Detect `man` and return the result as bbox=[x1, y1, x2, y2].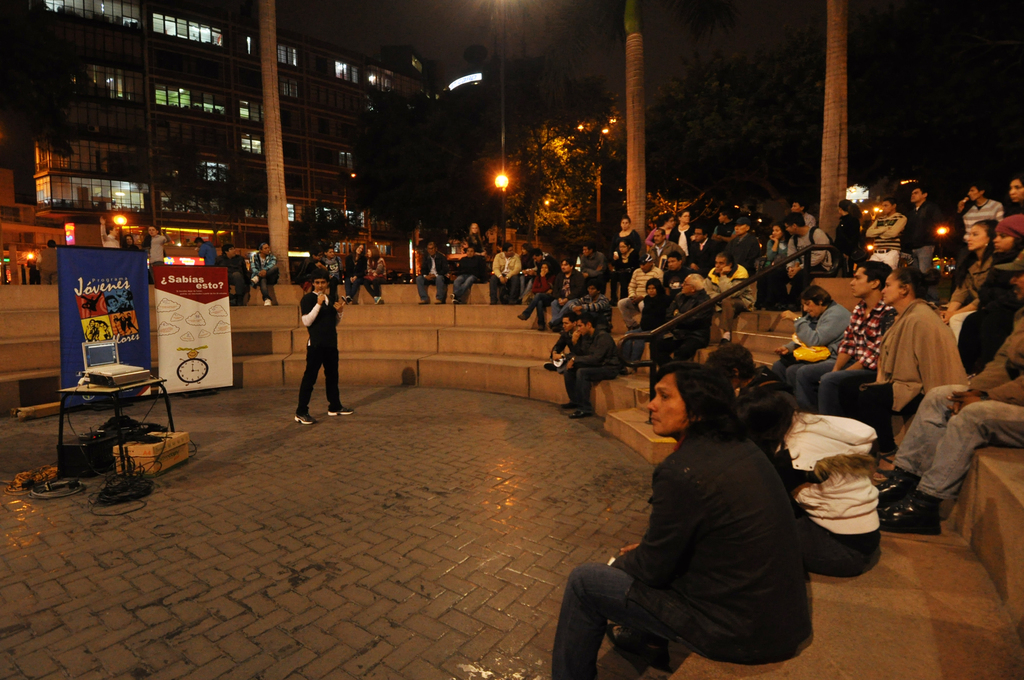
bbox=[295, 268, 360, 429].
